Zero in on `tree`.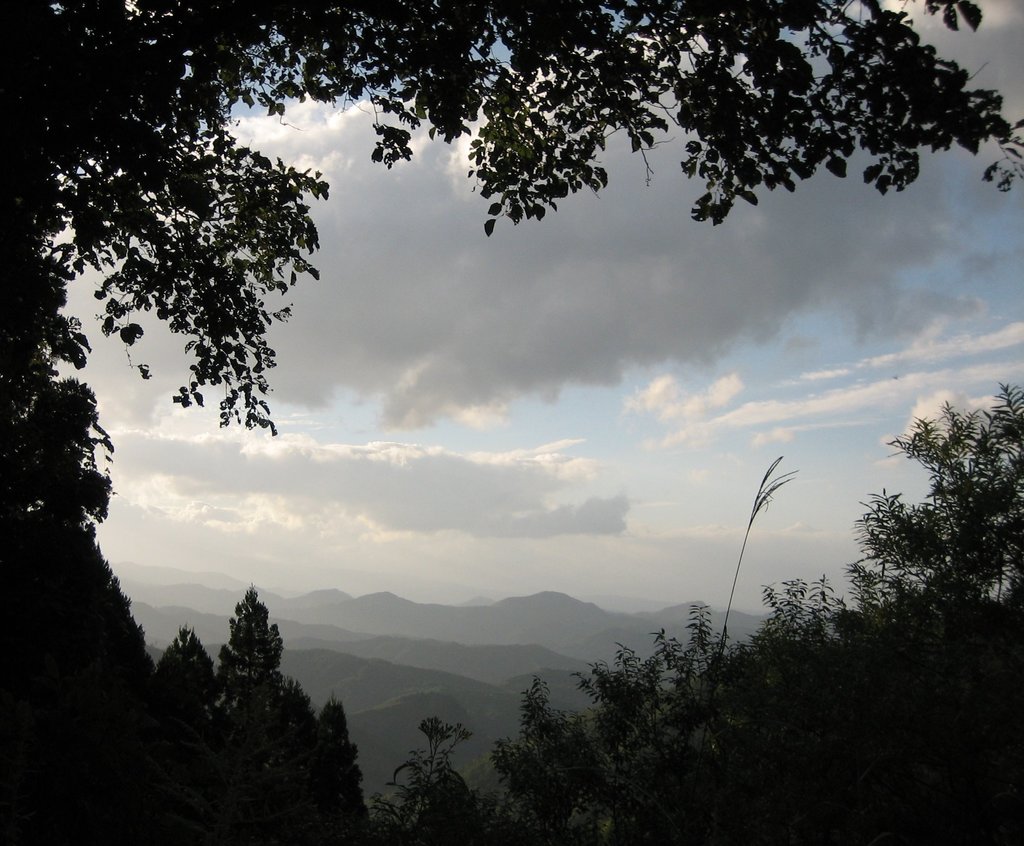
Zeroed in: box(867, 370, 1003, 681).
